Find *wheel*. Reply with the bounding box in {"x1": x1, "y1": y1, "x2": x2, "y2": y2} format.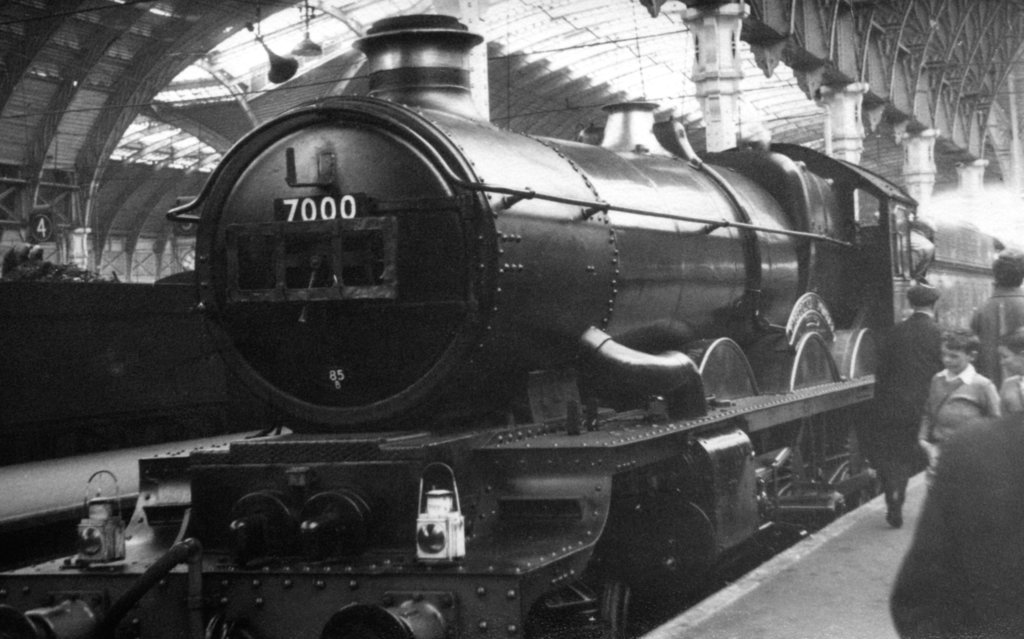
{"x1": 834, "y1": 408, "x2": 865, "y2": 508}.
